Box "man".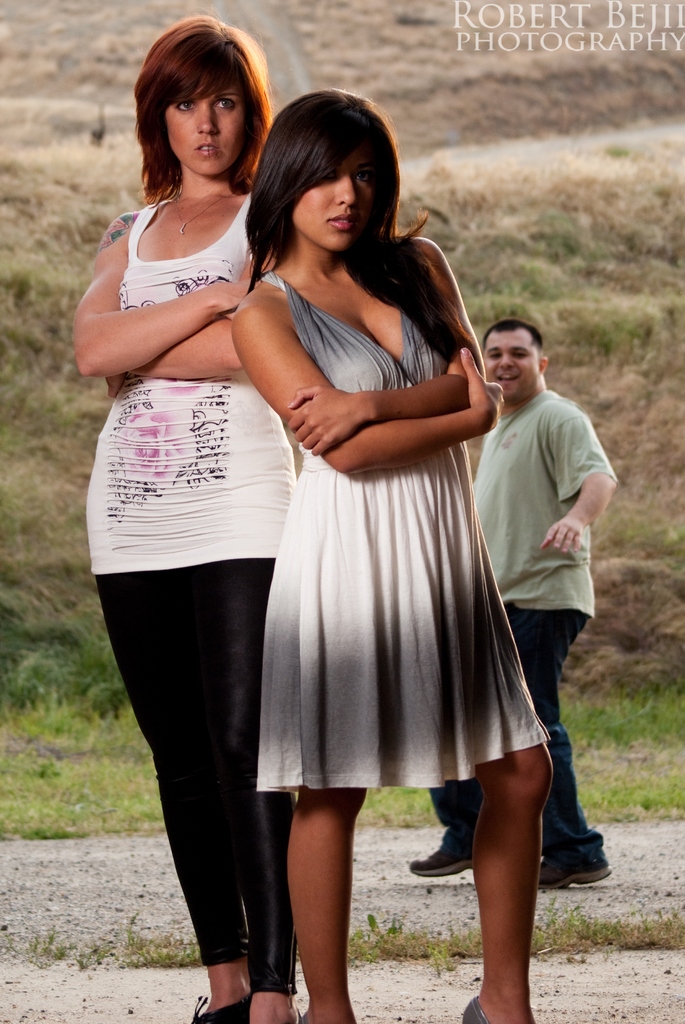
454/273/618/915.
